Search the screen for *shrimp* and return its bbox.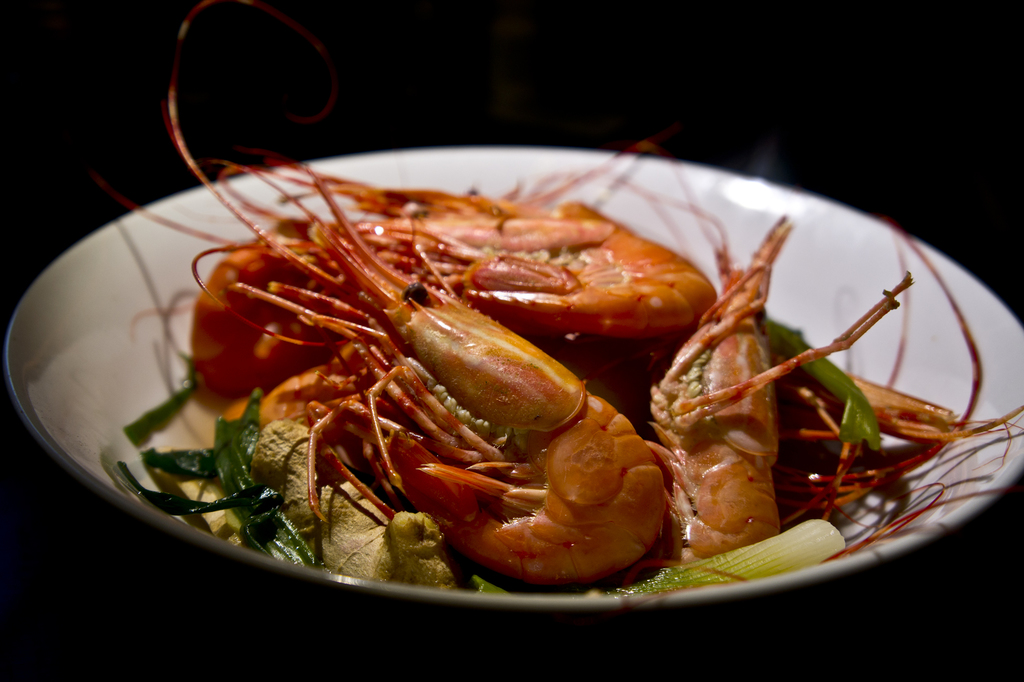
Found: 114:151:720:342.
